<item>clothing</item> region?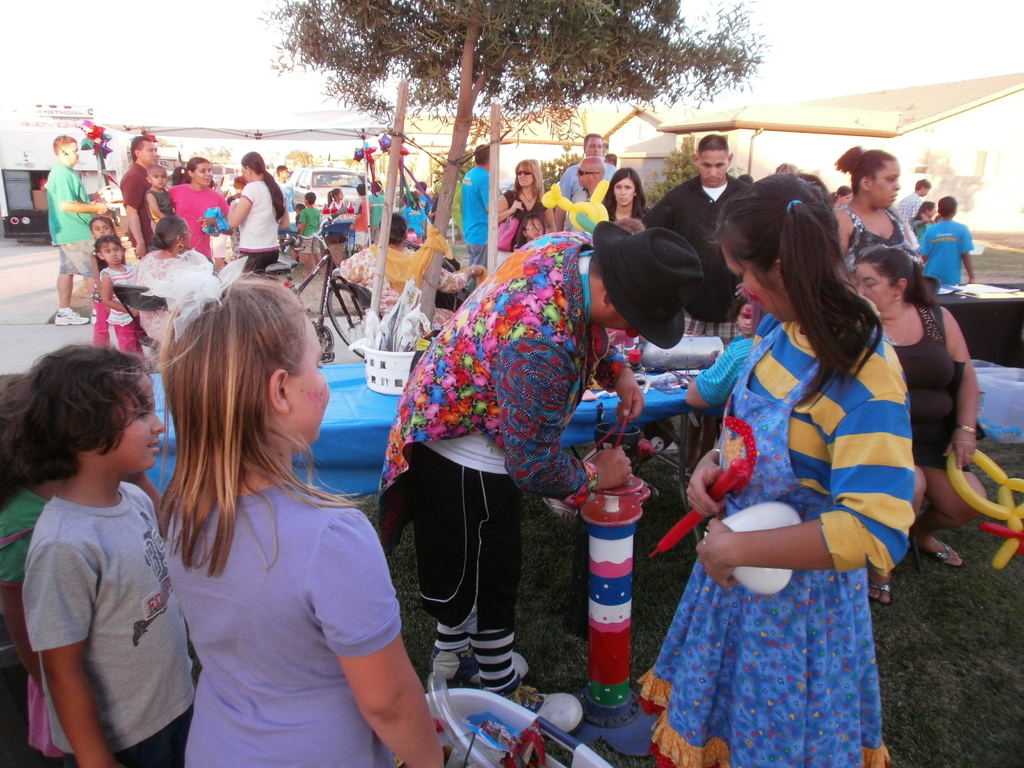
bbox=[456, 165, 496, 271]
